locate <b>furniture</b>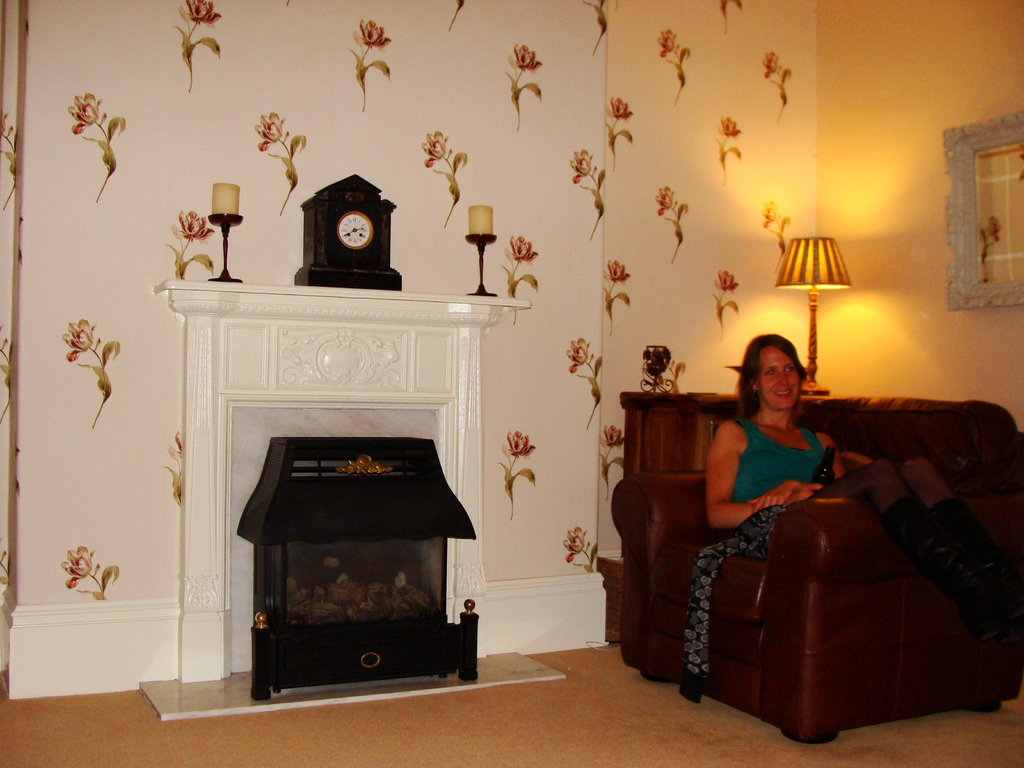
l=597, t=389, r=1023, b=744
